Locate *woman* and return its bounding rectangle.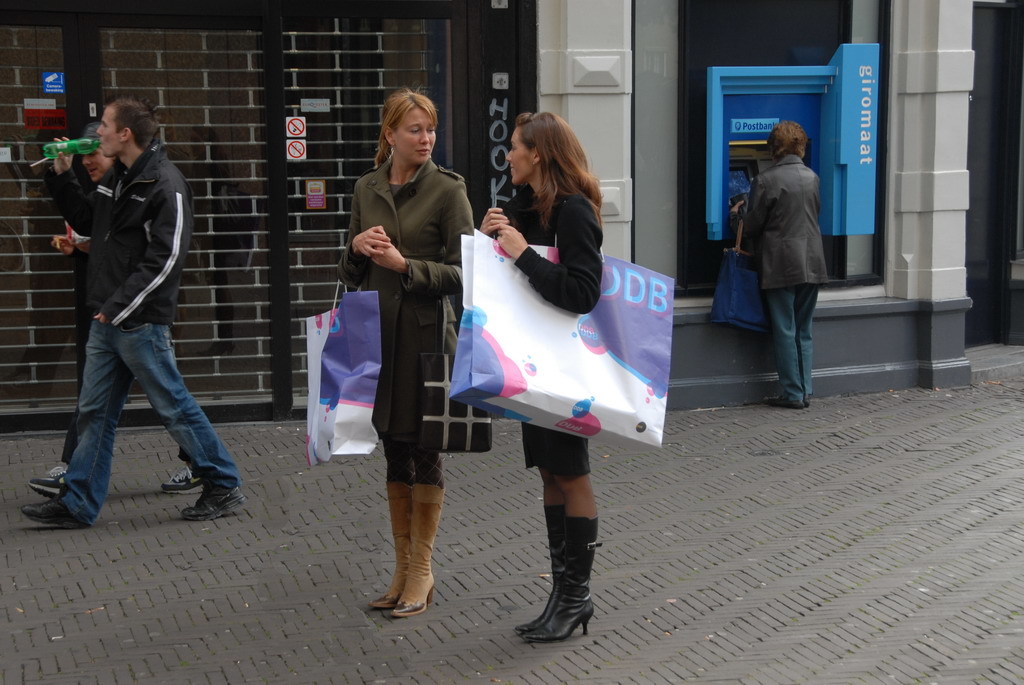
bbox(328, 101, 467, 607).
